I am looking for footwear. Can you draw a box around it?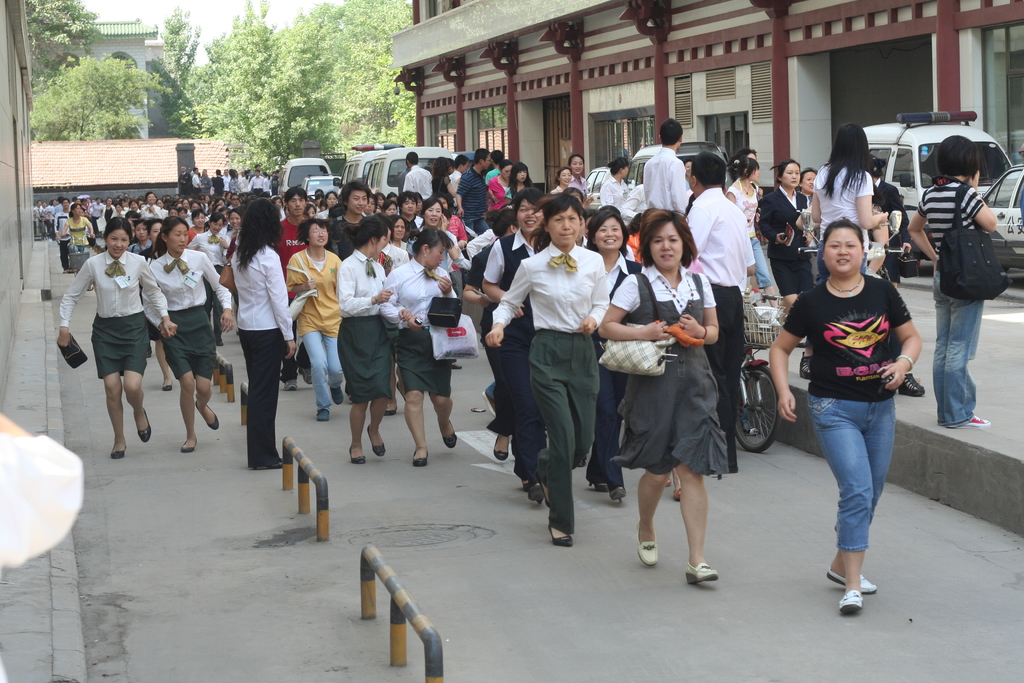
Sure, the bounding box is locate(519, 472, 534, 495).
